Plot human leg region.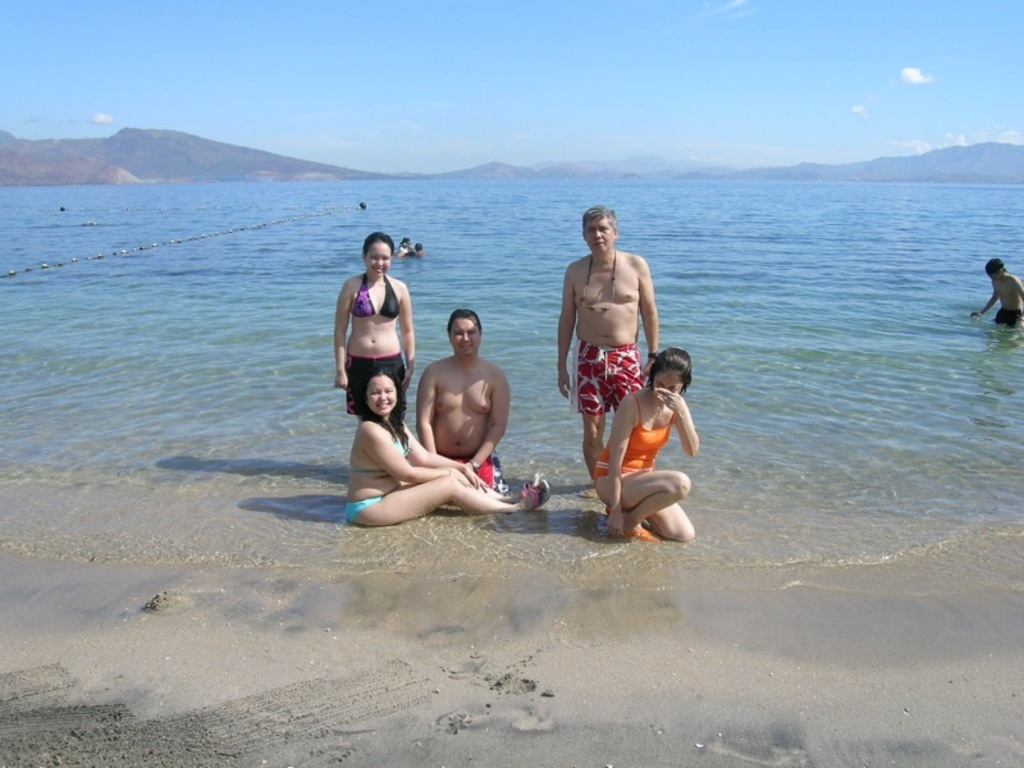
Plotted at Rect(582, 343, 608, 477).
